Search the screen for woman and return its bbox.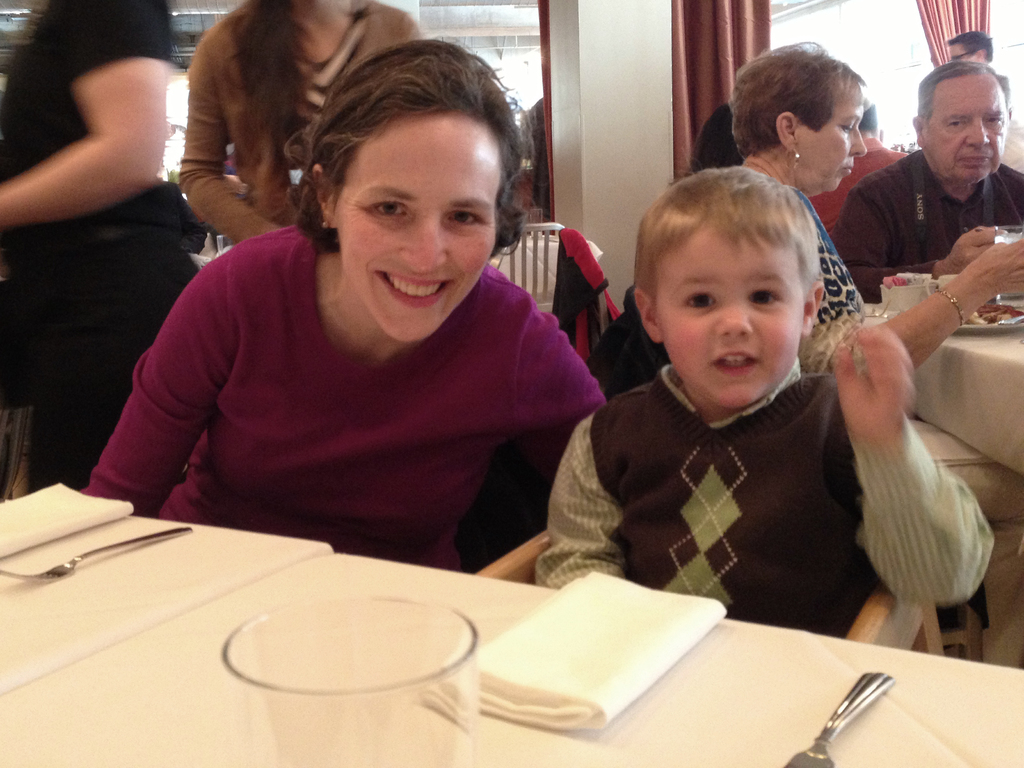
Found: box(179, 0, 426, 245).
